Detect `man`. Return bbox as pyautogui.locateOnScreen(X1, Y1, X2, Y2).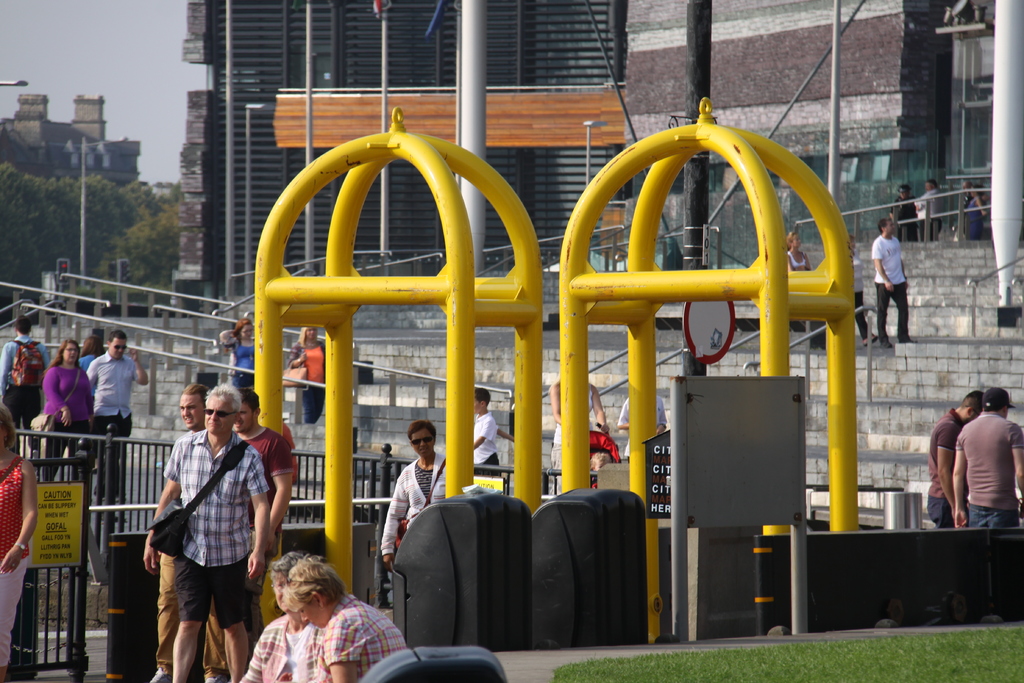
pyautogui.locateOnScreen(871, 215, 918, 356).
